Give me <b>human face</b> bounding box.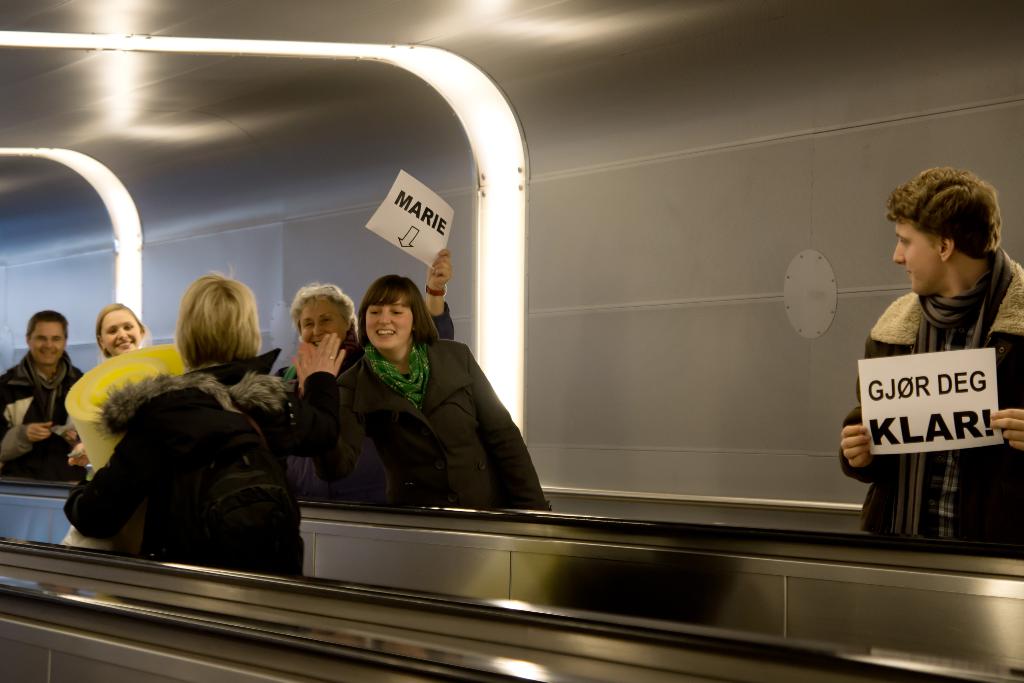
[890,220,955,298].
